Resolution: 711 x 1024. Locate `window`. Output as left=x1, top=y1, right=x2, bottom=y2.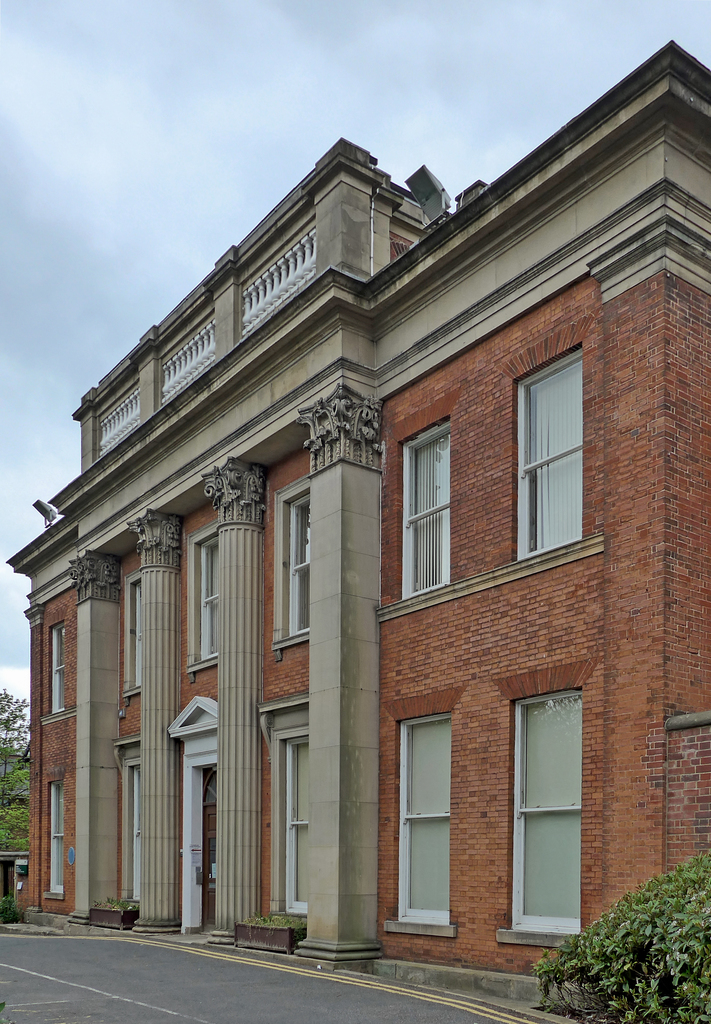
left=516, top=333, right=600, bottom=584.
